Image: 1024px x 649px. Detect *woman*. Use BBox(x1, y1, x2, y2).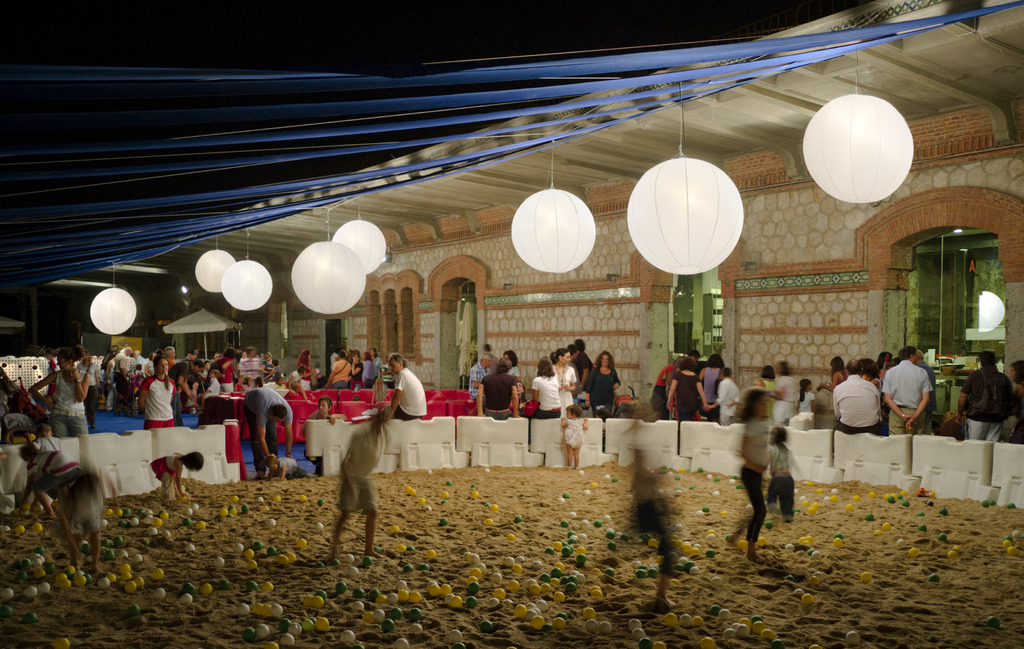
BBox(218, 347, 239, 392).
